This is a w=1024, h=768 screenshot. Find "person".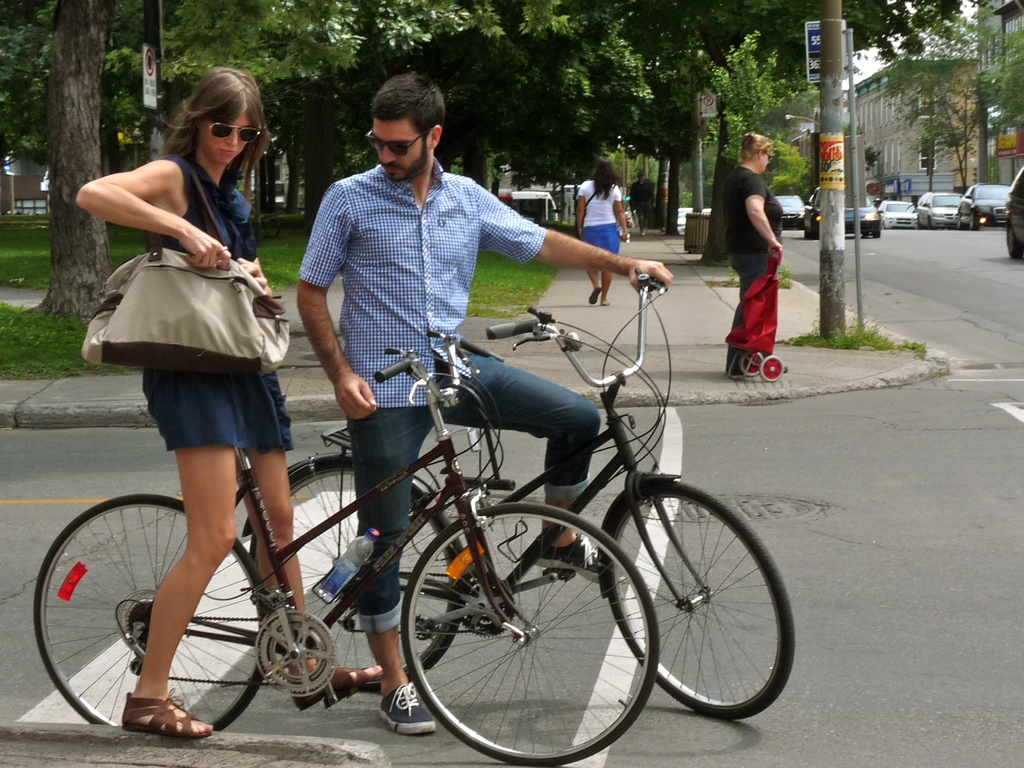
Bounding box: locate(79, 67, 280, 735).
